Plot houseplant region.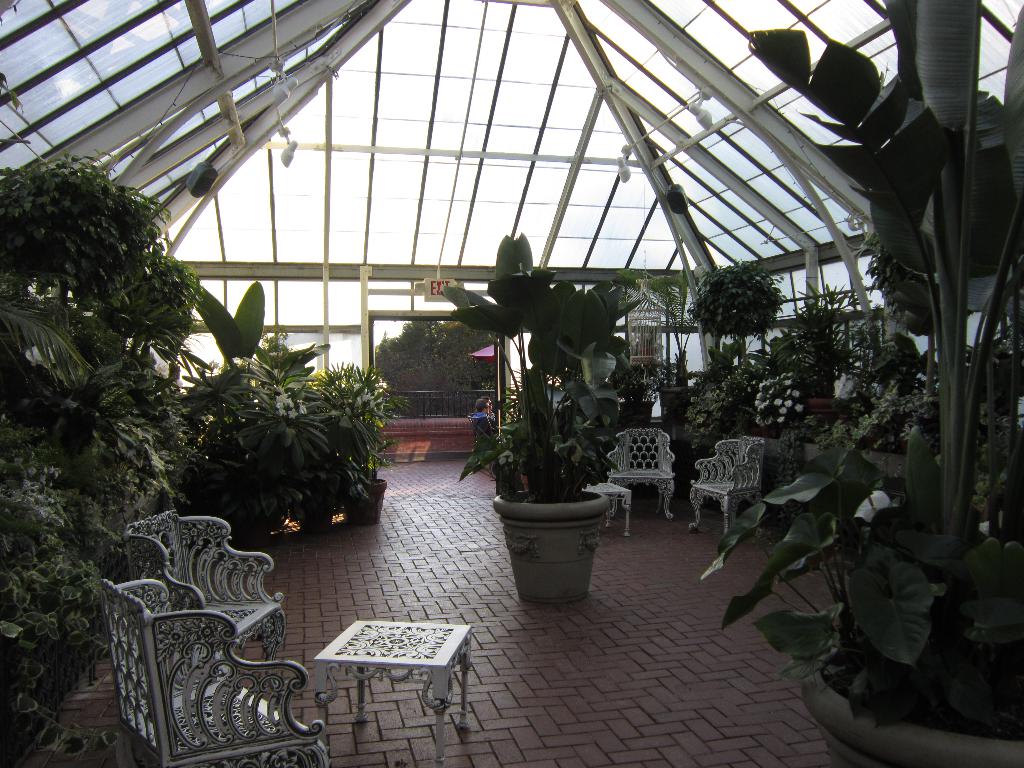
Plotted at box=[300, 356, 406, 524].
